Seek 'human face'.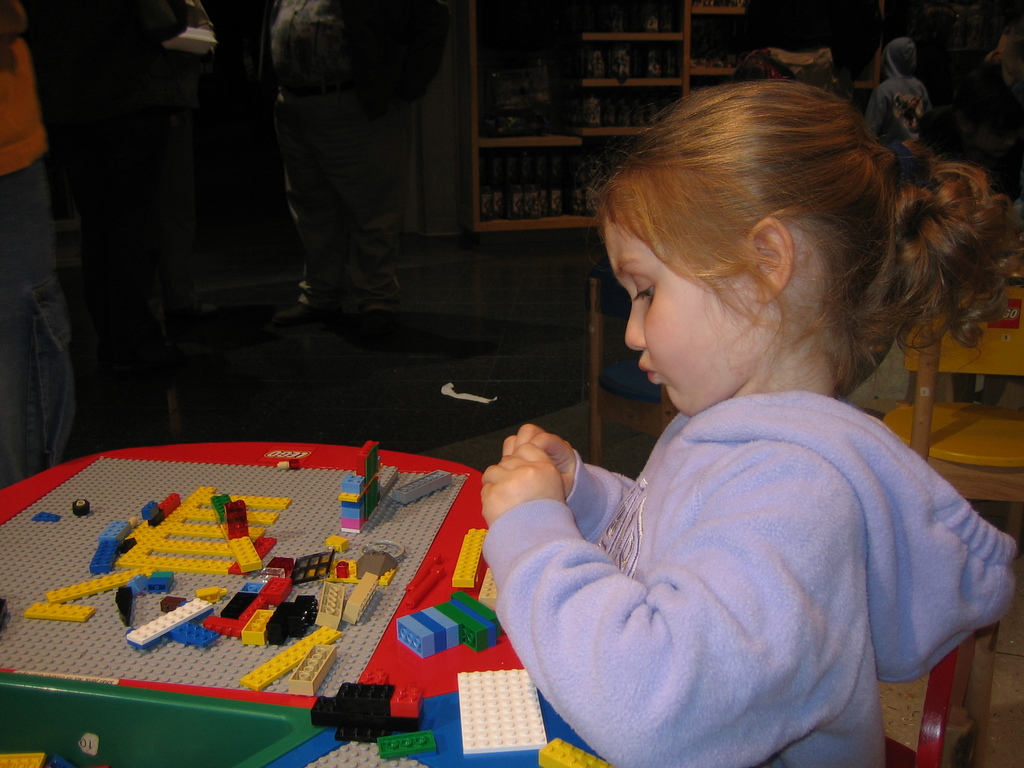
box(604, 218, 756, 418).
